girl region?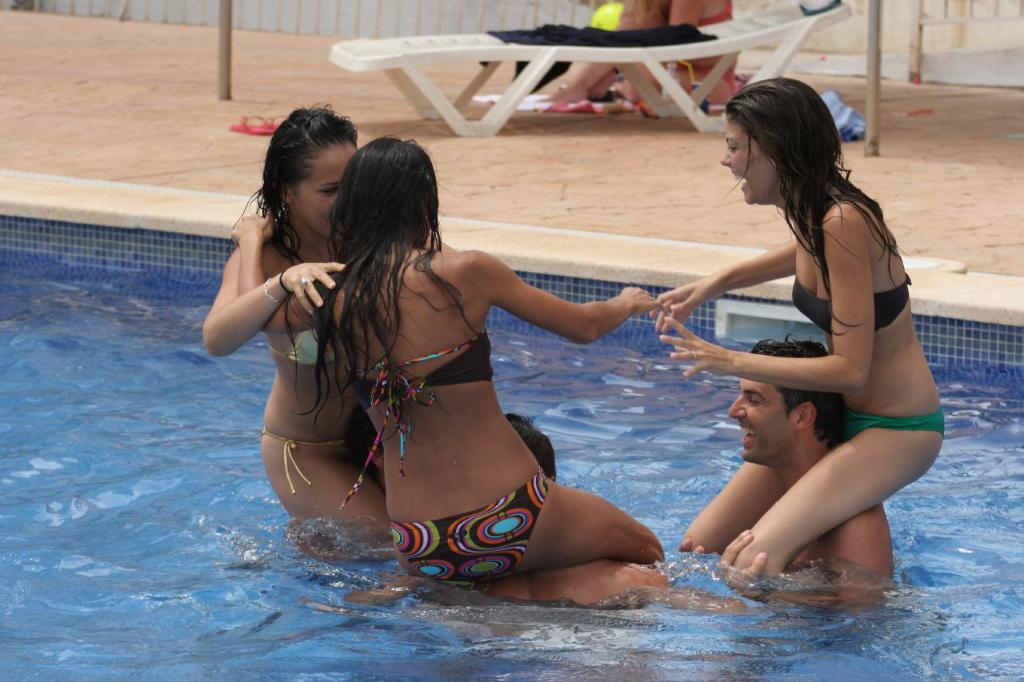
bbox=[652, 80, 946, 583]
